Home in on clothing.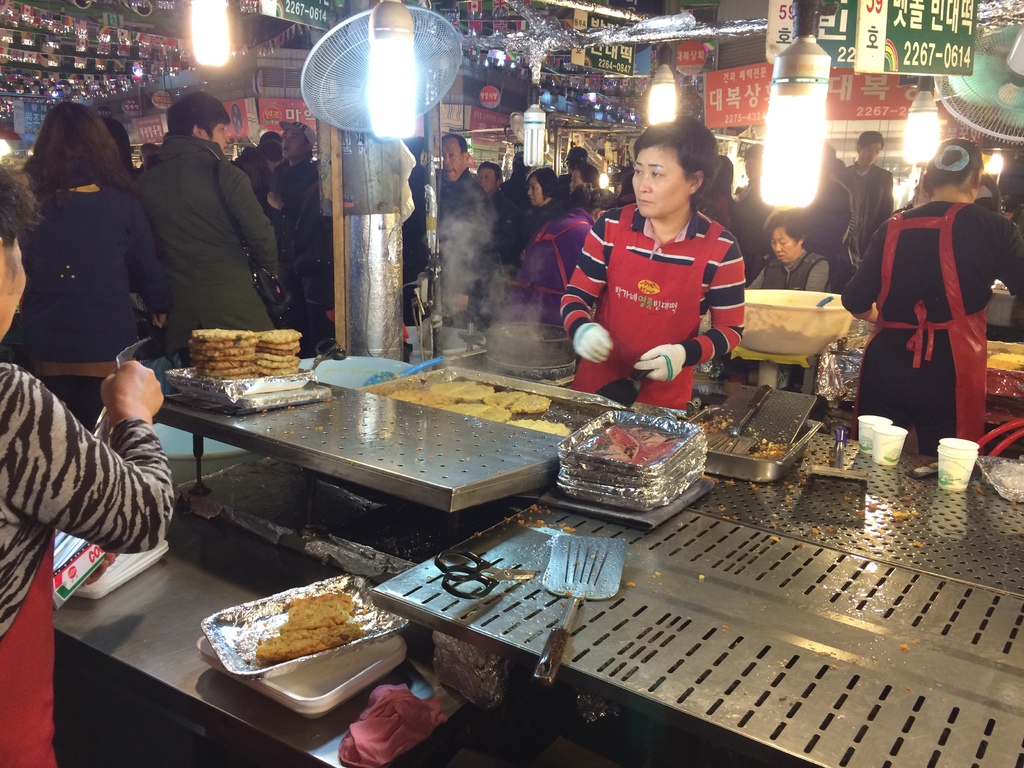
Homed in at bbox=(838, 197, 1023, 450).
